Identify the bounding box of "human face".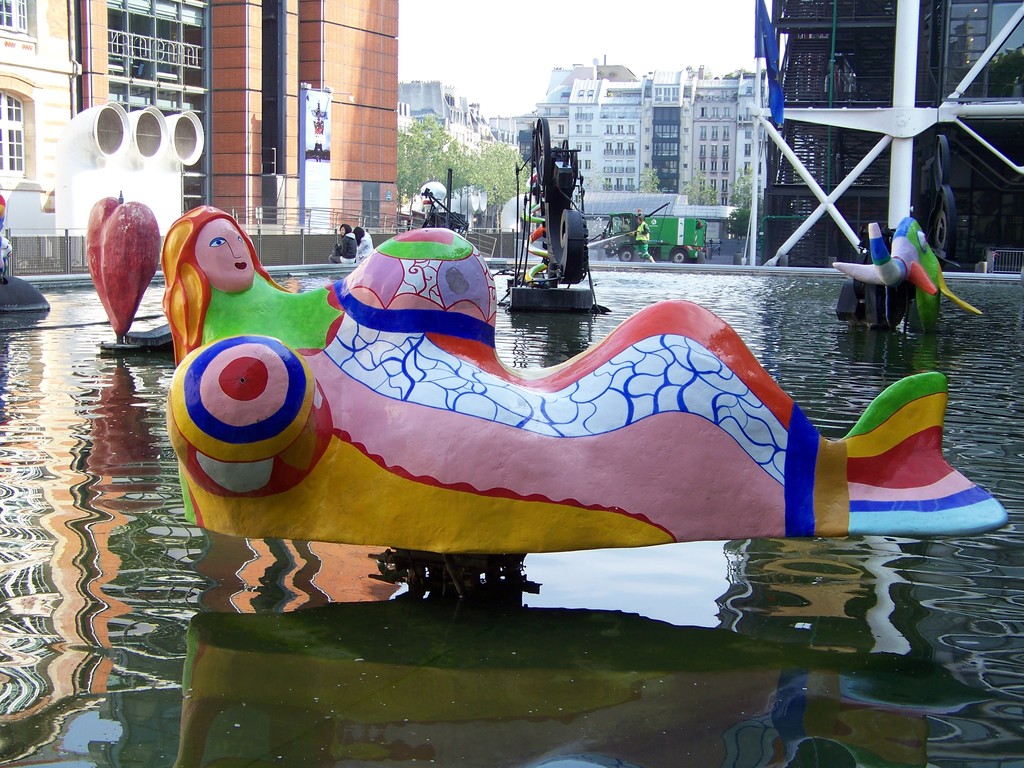
[x1=193, y1=214, x2=253, y2=294].
